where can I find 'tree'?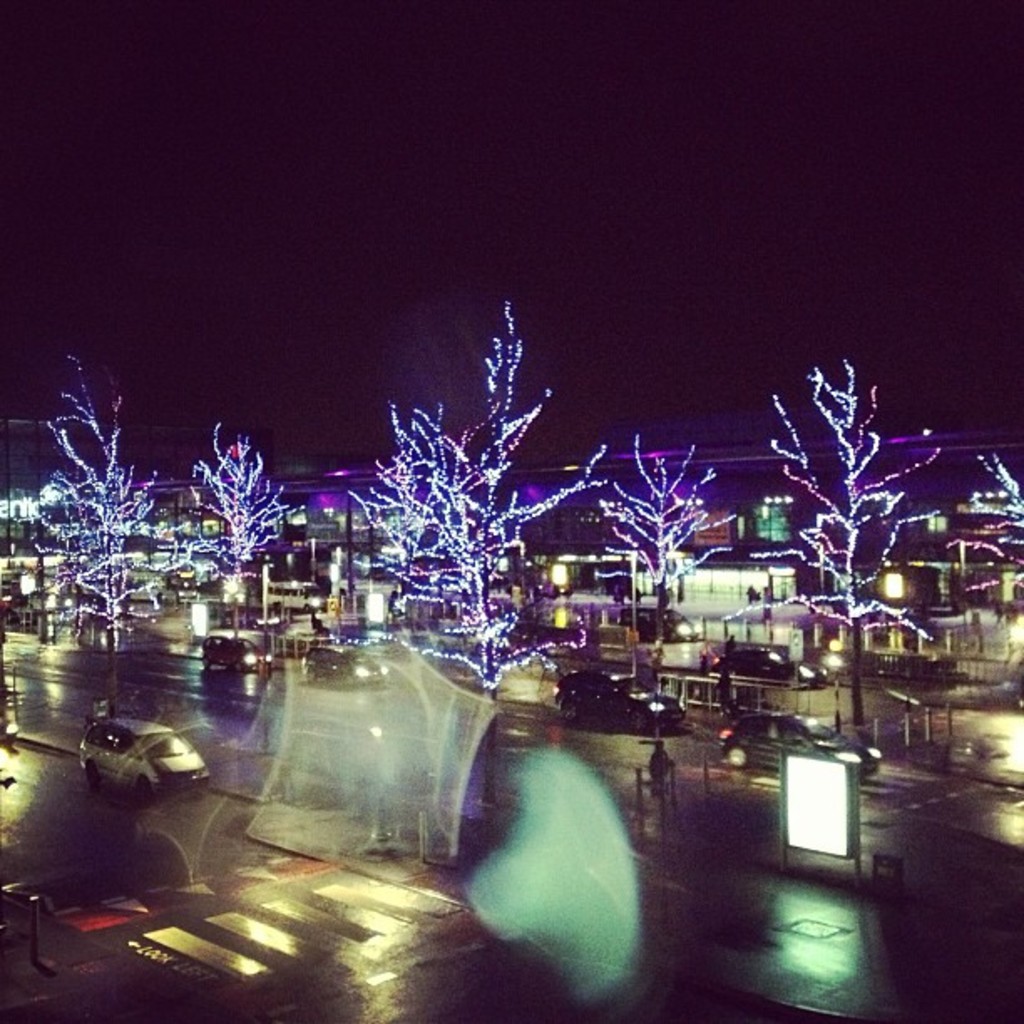
You can find it at bbox=(20, 350, 186, 674).
